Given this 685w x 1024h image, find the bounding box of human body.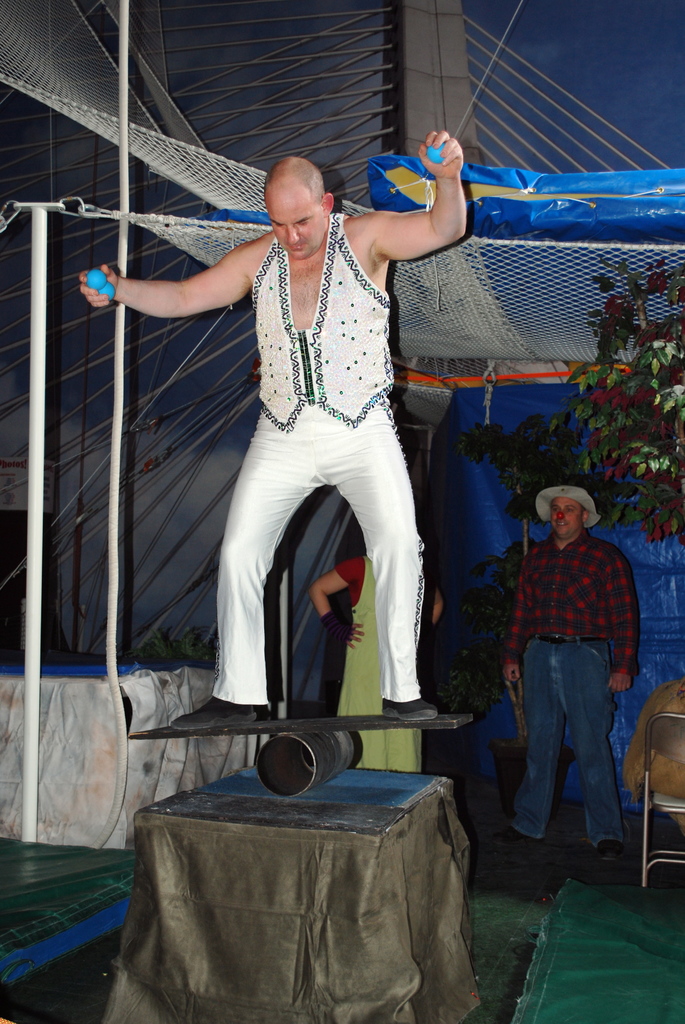
[490, 479, 647, 853].
